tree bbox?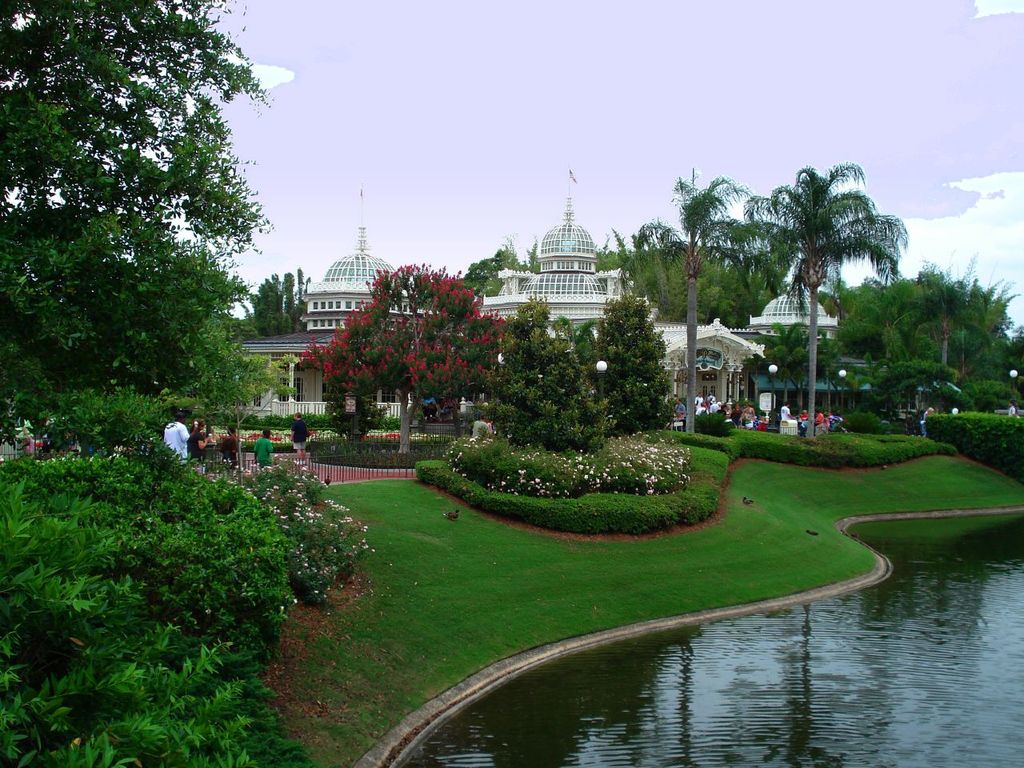
detection(619, 163, 786, 430)
